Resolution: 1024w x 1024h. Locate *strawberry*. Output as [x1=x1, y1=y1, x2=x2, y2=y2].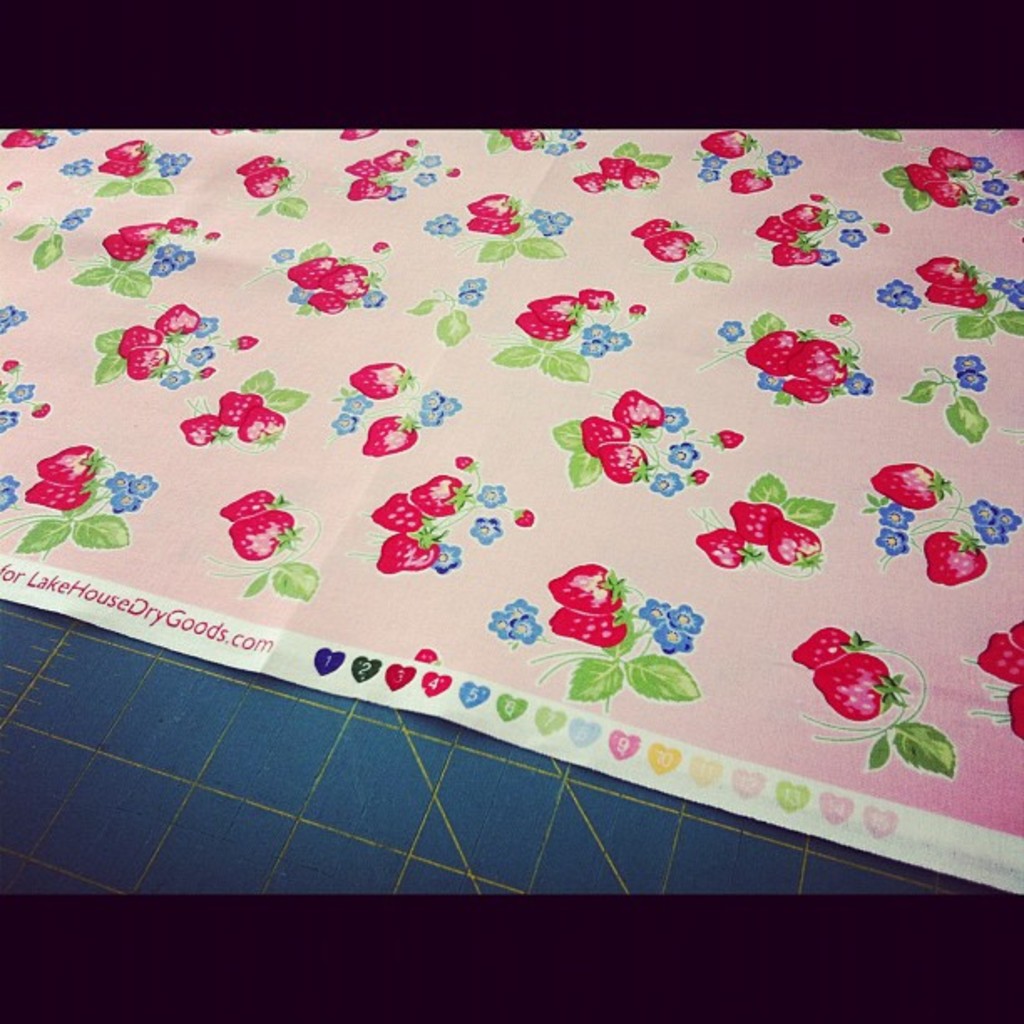
[x1=363, y1=485, x2=428, y2=540].
